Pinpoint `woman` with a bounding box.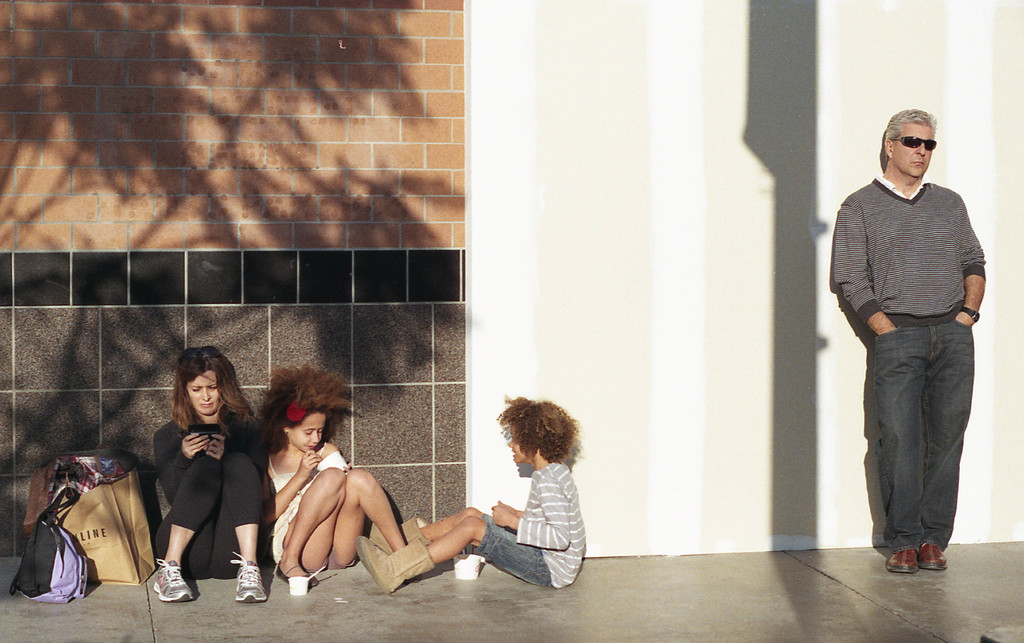
rect(142, 354, 248, 620).
